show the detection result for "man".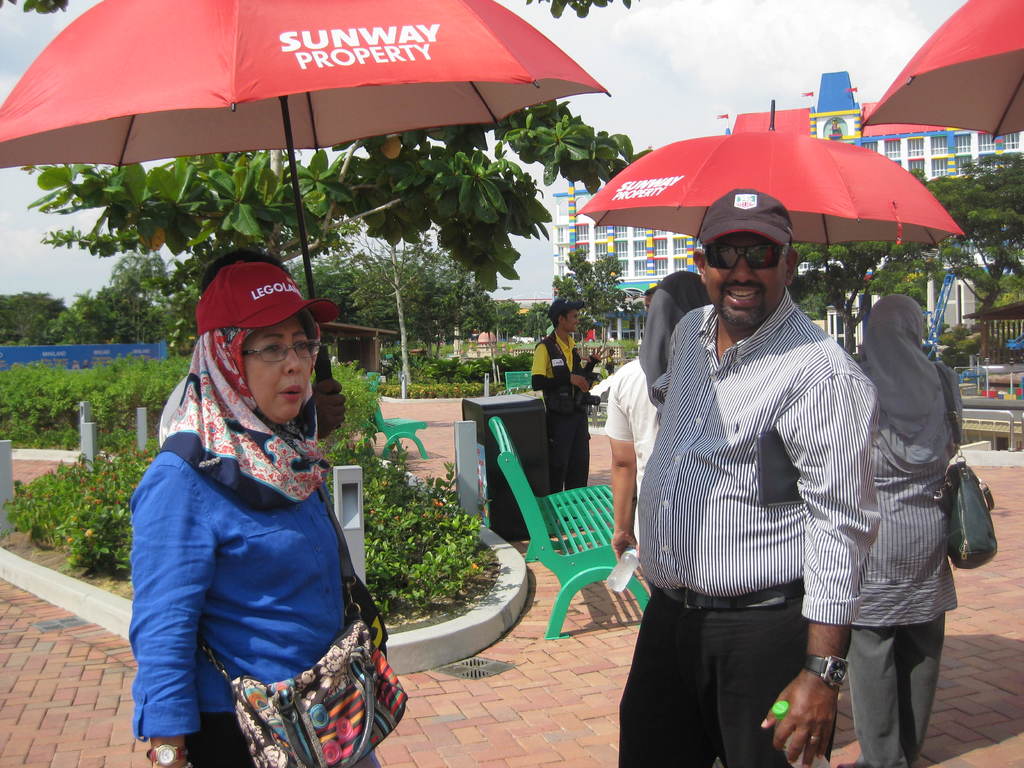
x1=160 y1=249 x2=348 y2=447.
